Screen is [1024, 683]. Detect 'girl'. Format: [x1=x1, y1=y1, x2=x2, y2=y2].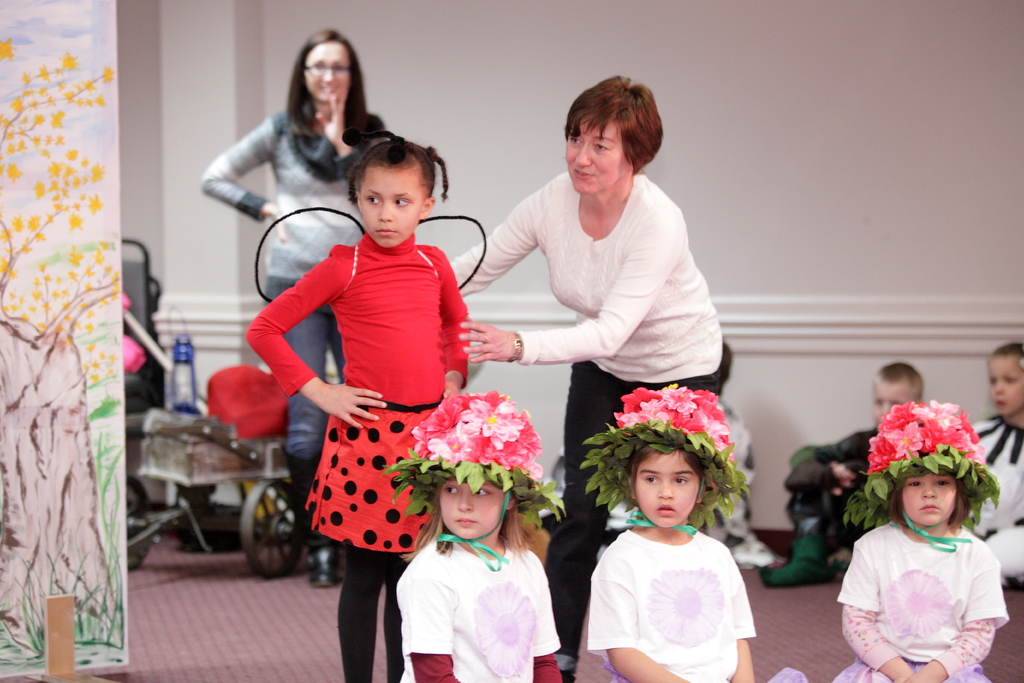
[x1=384, y1=372, x2=559, y2=682].
